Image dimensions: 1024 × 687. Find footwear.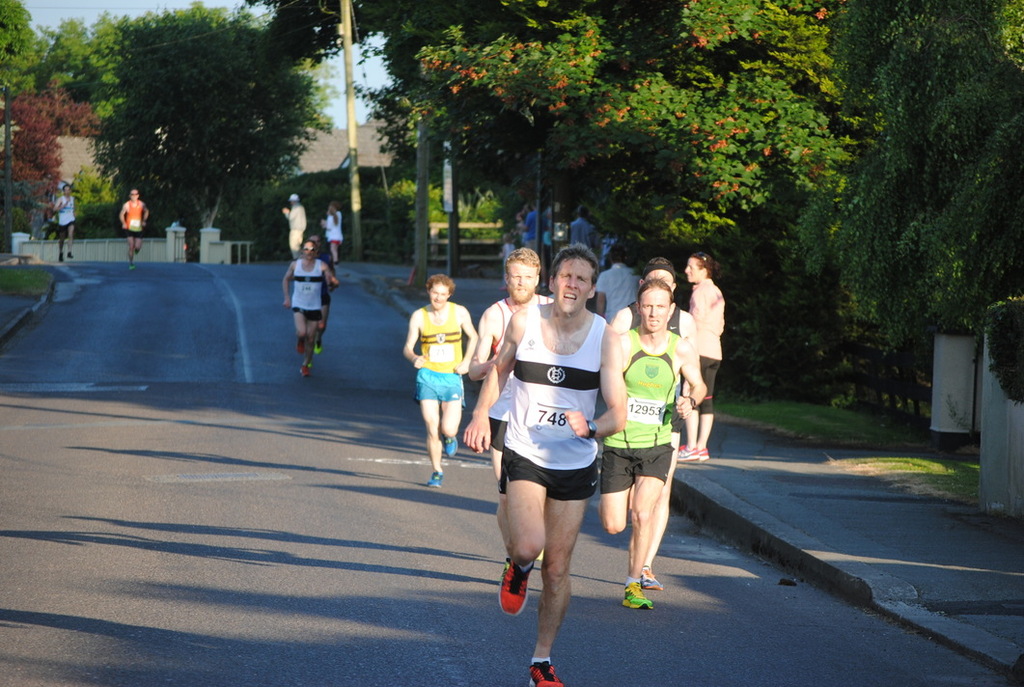
box(128, 260, 133, 274).
